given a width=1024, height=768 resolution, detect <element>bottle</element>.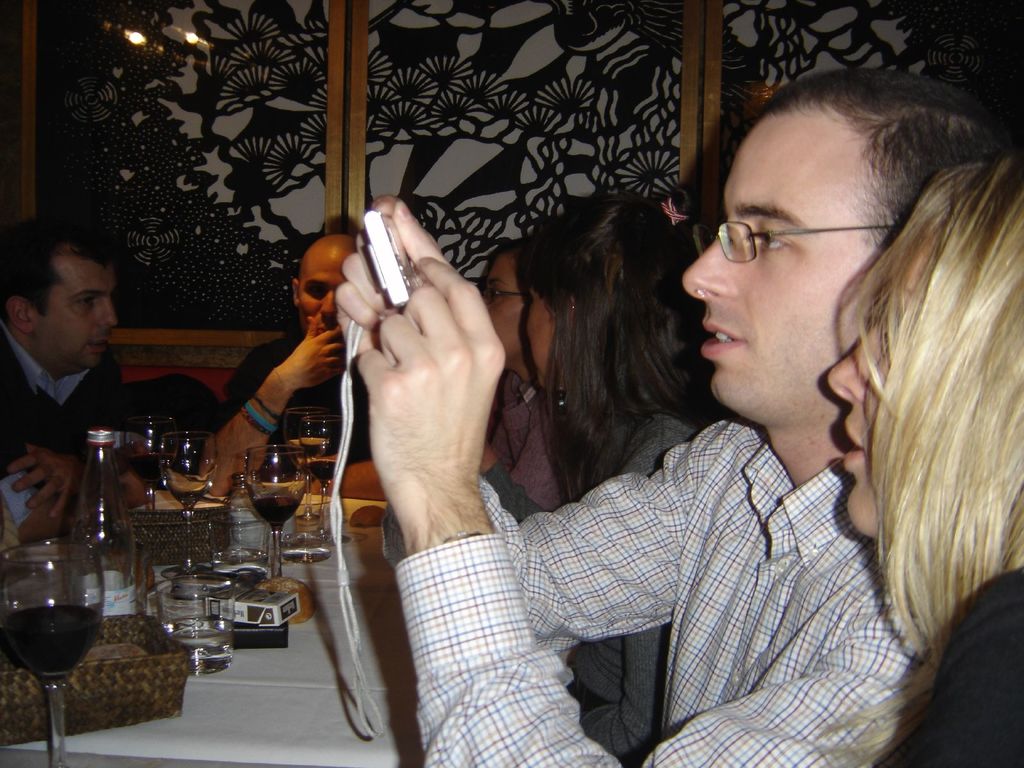
68 429 141 617.
